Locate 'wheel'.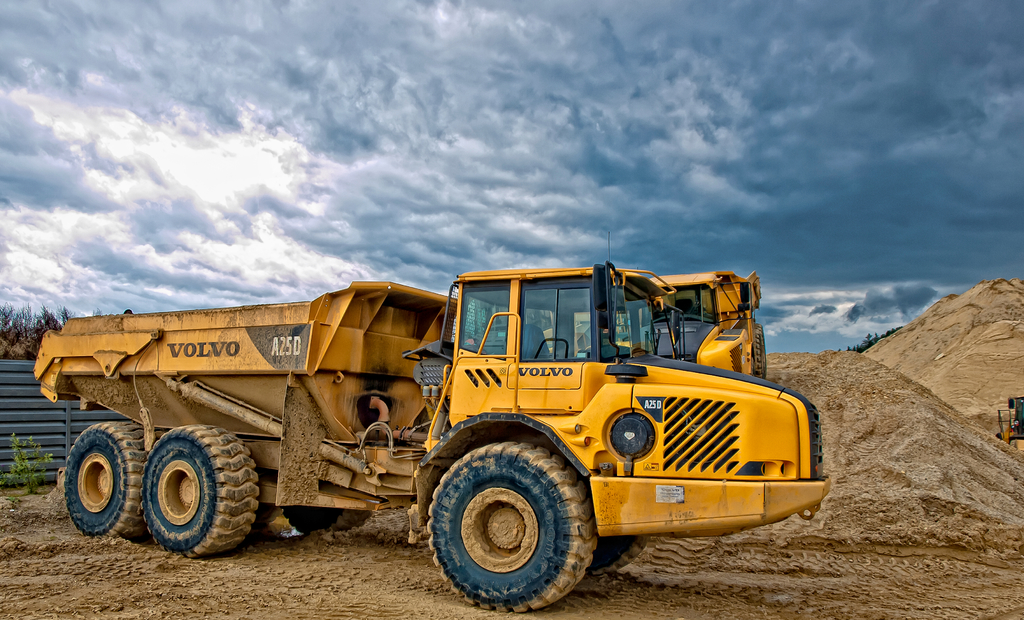
Bounding box: rect(63, 420, 148, 535).
